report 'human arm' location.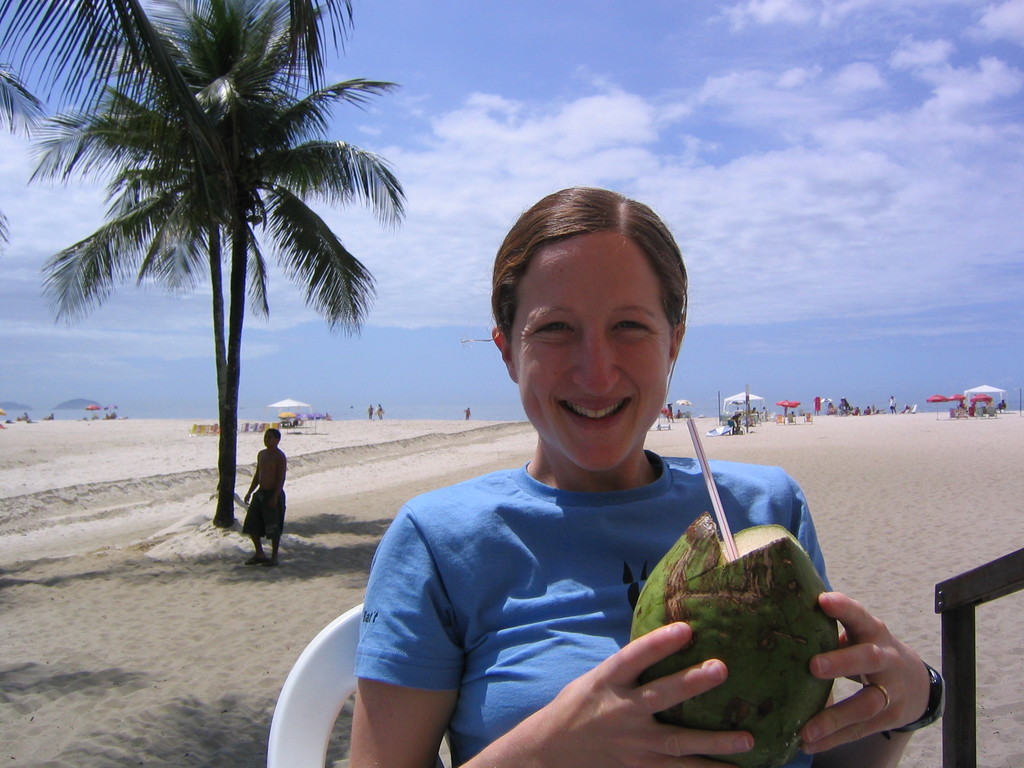
Report: (left=352, top=504, right=755, bottom=765).
